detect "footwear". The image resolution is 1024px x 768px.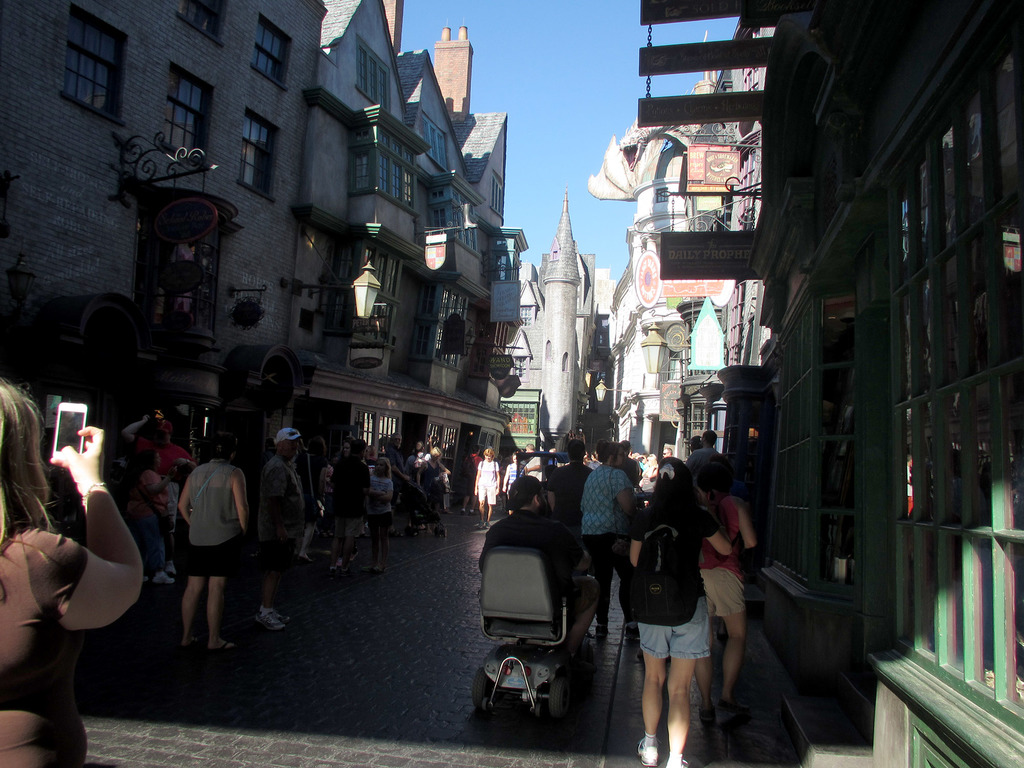
crop(154, 570, 174, 582).
